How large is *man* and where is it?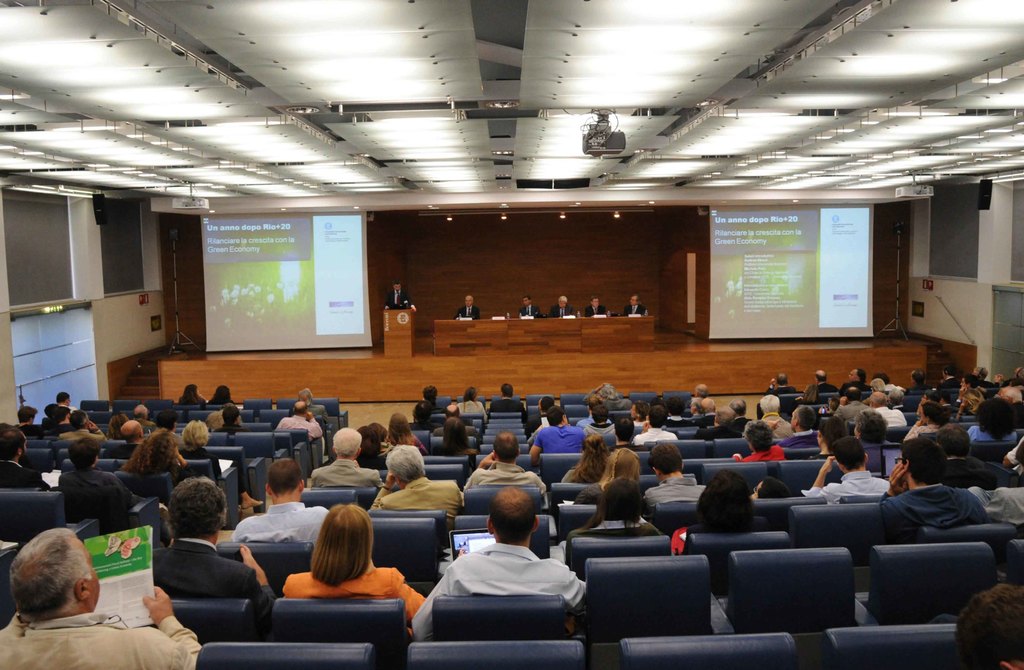
Bounding box: l=17, t=406, r=38, b=435.
